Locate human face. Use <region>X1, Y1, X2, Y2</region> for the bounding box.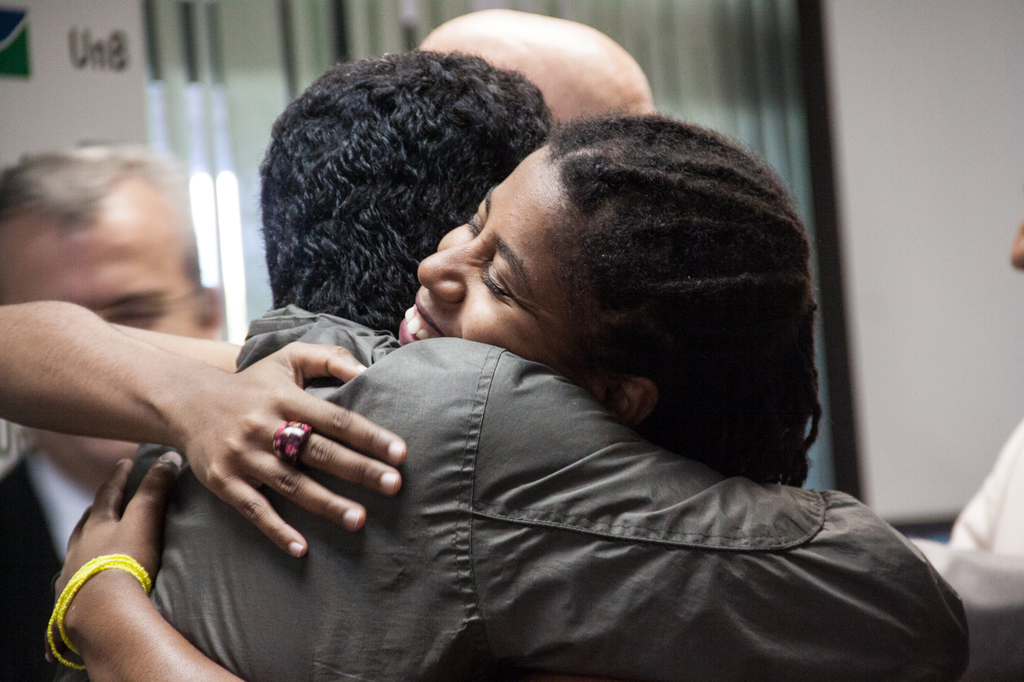
<region>7, 214, 202, 457</region>.
